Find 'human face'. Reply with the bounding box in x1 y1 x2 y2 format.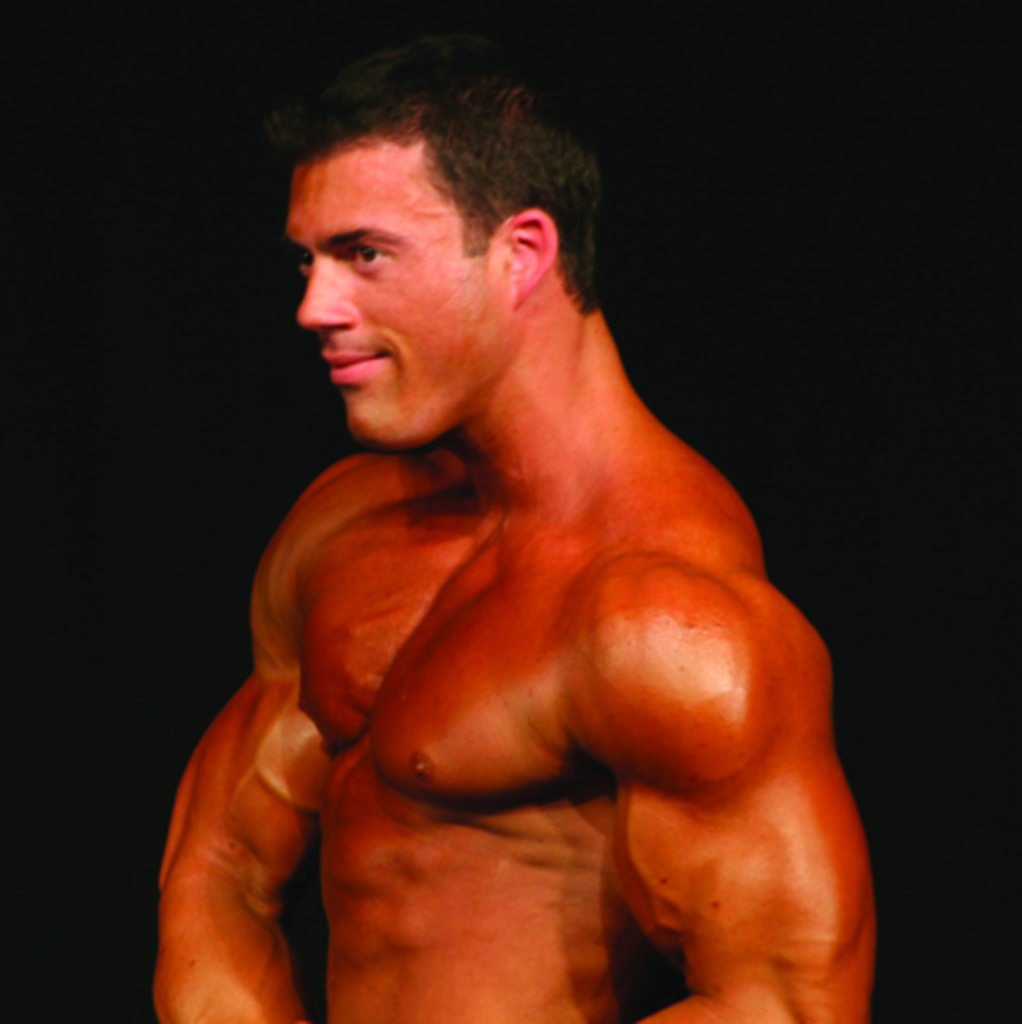
284 140 518 440.
